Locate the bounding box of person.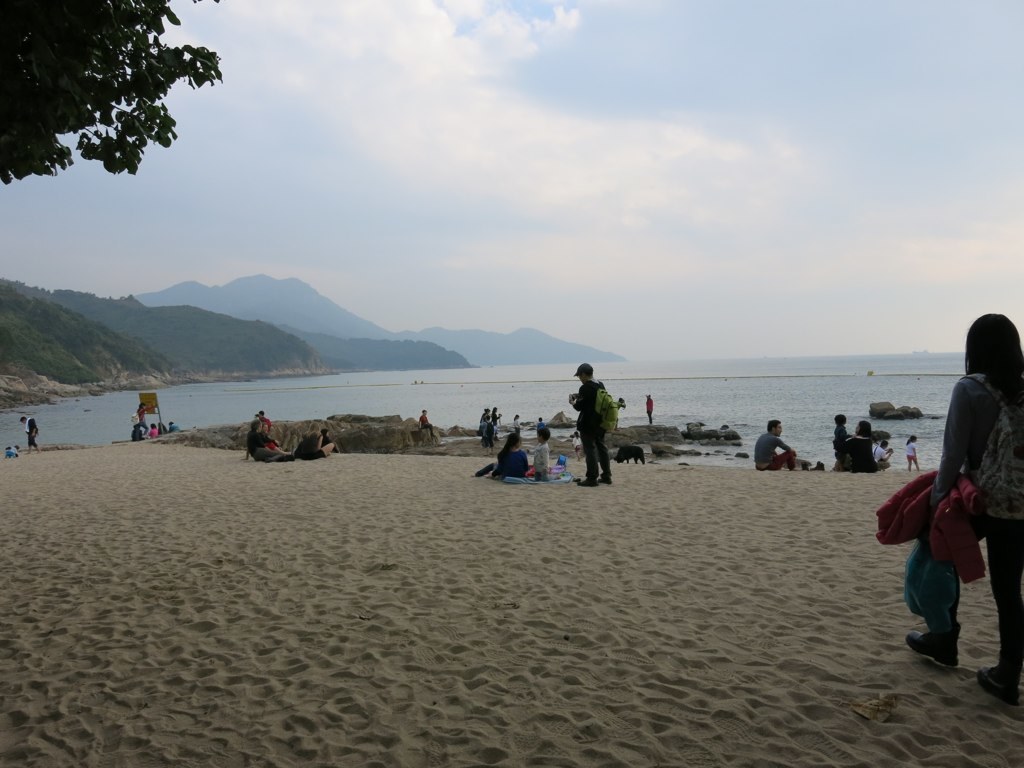
Bounding box: l=757, t=421, r=798, b=468.
